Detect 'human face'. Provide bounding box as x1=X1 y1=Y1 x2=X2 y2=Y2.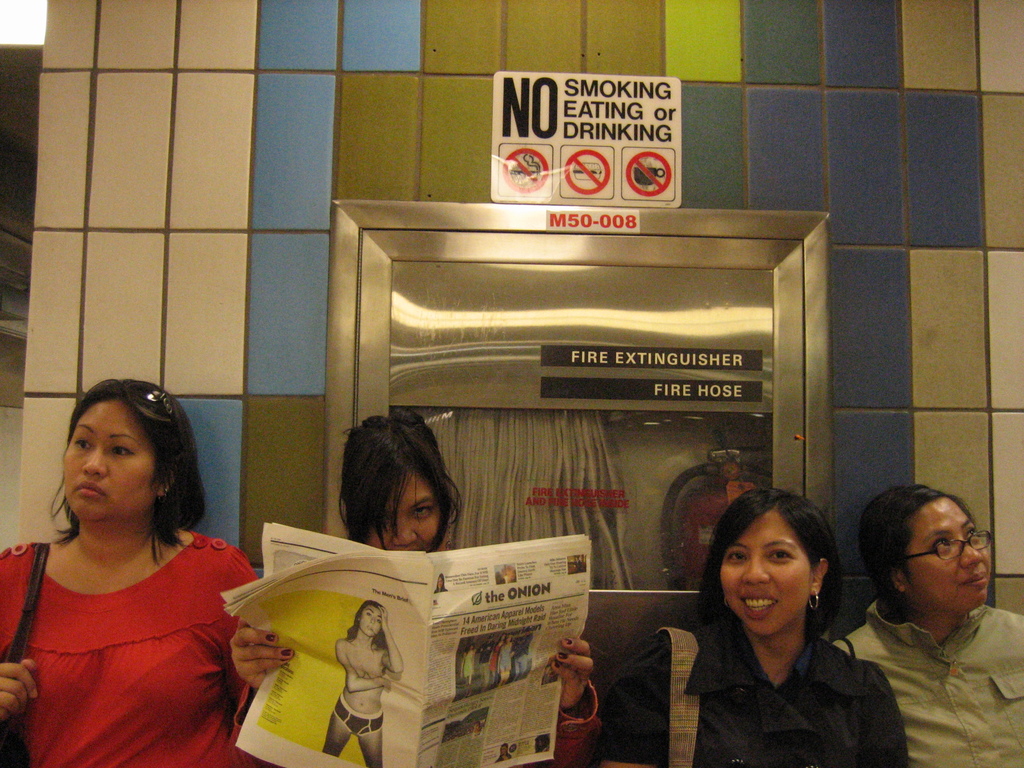
x1=719 y1=509 x2=815 y2=634.
